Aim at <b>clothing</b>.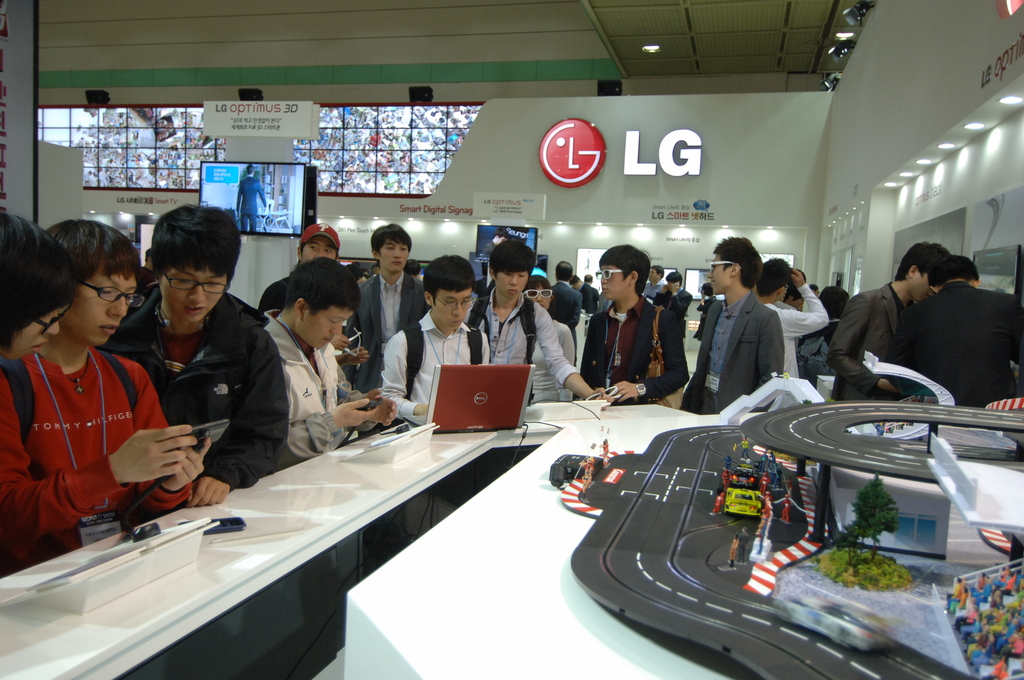
Aimed at <bbox>381, 312, 488, 420</bbox>.
